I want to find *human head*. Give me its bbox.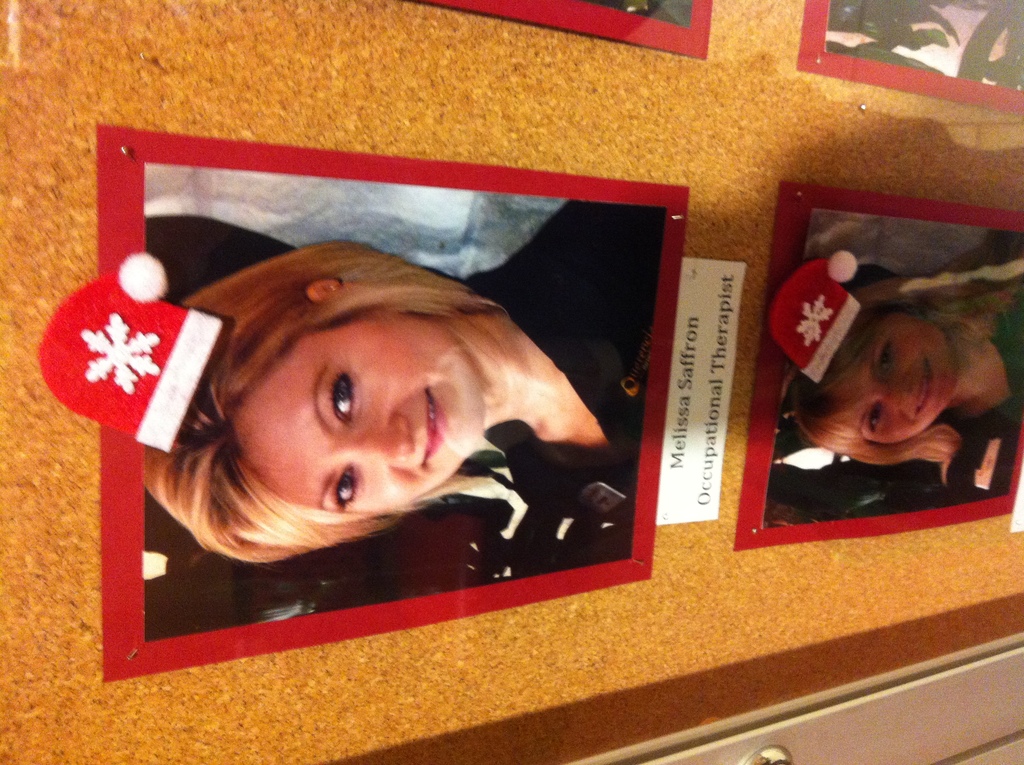
left=796, top=285, right=959, bottom=472.
